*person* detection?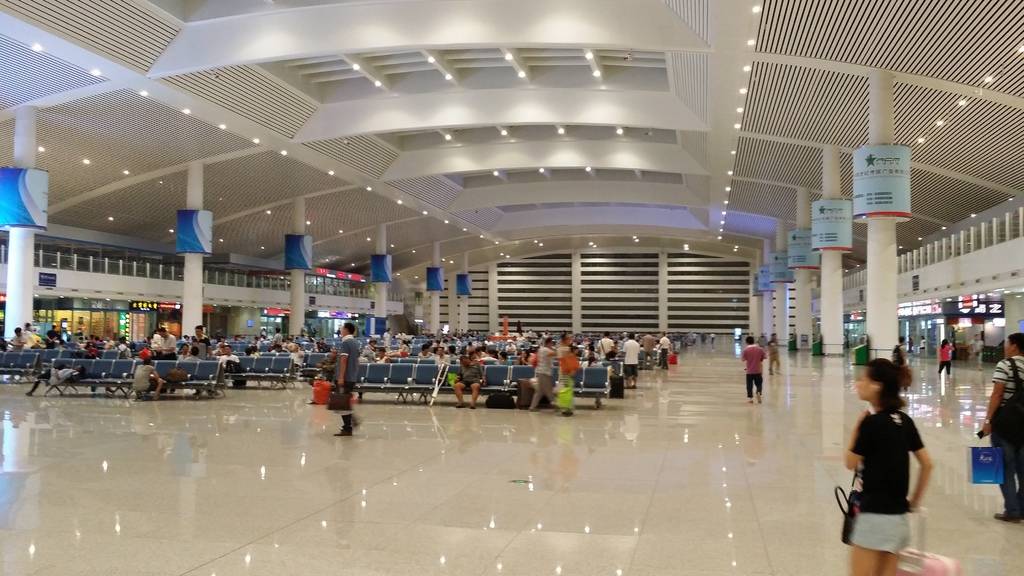
Rect(522, 338, 556, 413)
